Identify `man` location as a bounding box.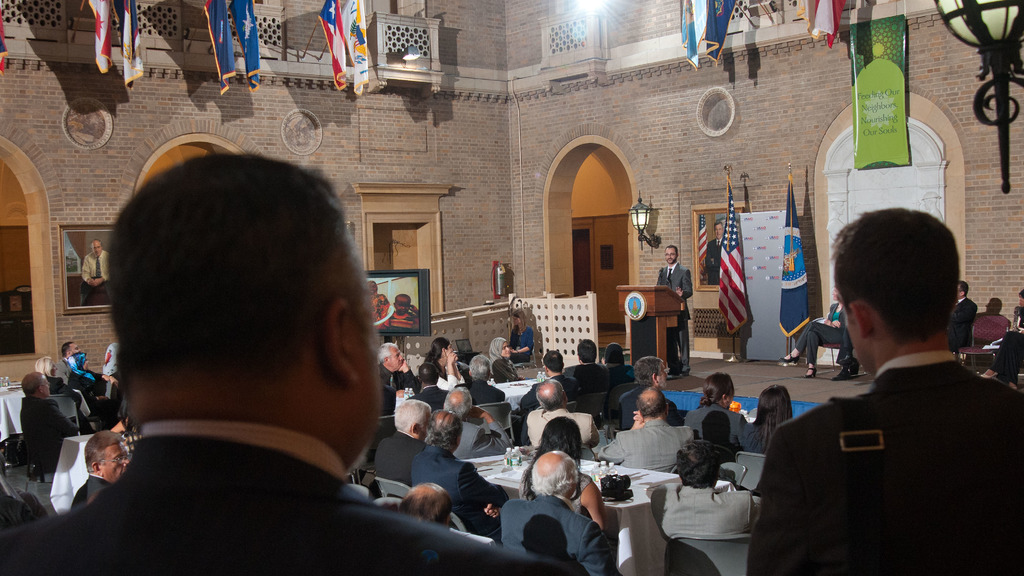
{"left": 438, "top": 385, "right": 514, "bottom": 460}.
